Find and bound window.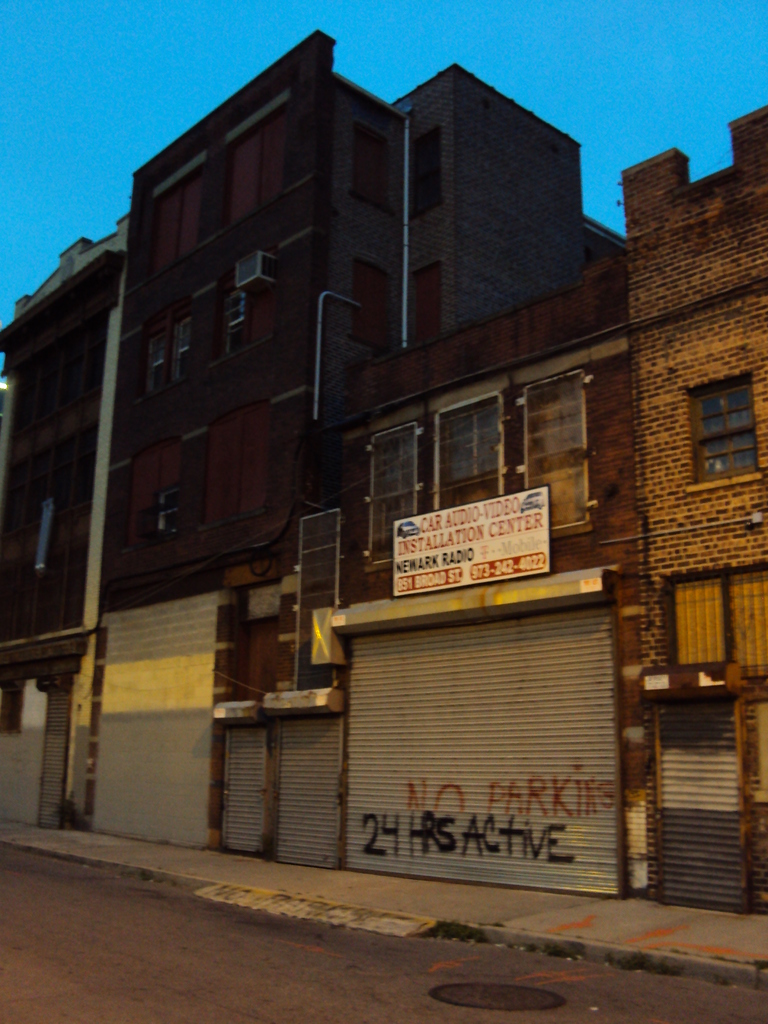
Bound: bbox=(362, 424, 418, 557).
